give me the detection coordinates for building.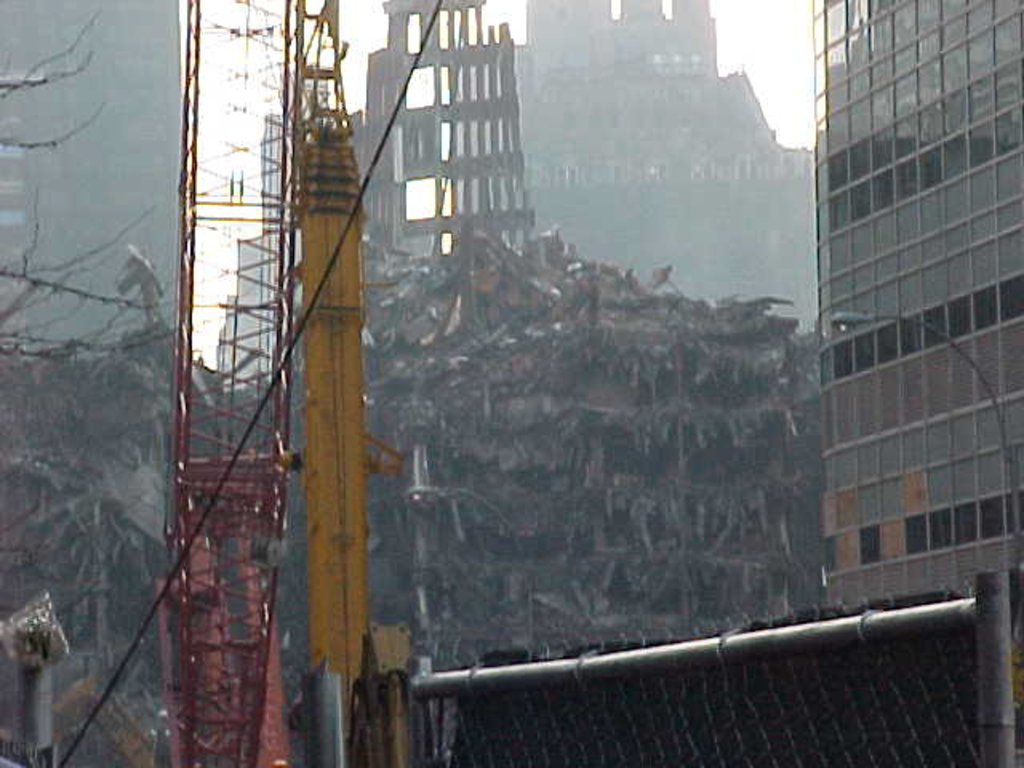
BBox(813, 0, 1022, 608).
